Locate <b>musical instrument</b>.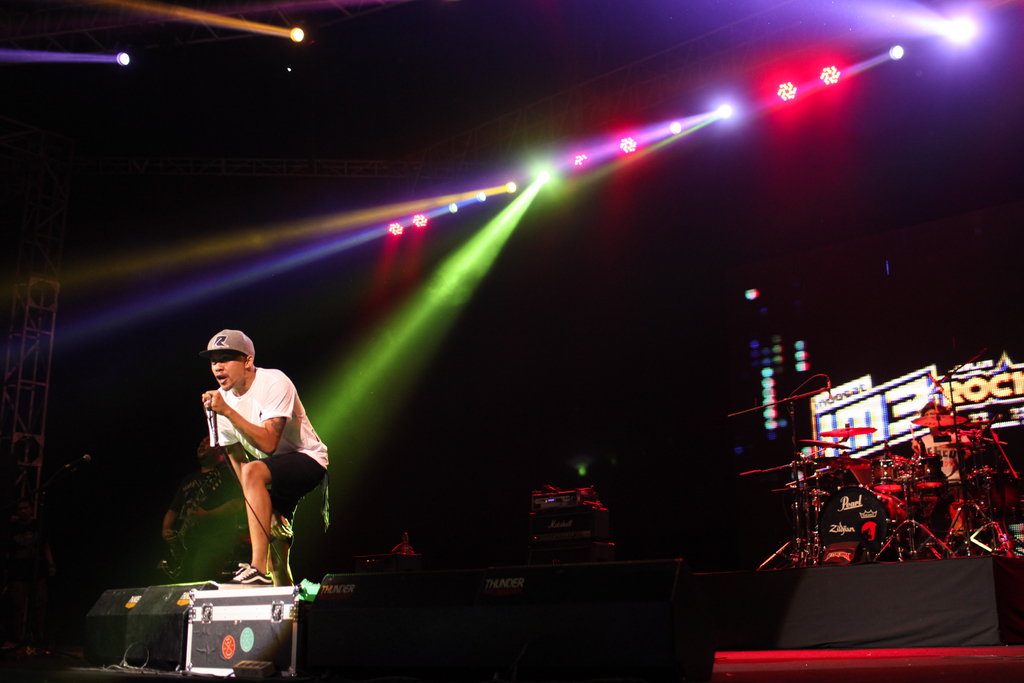
Bounding box: 911,454,945,488.
